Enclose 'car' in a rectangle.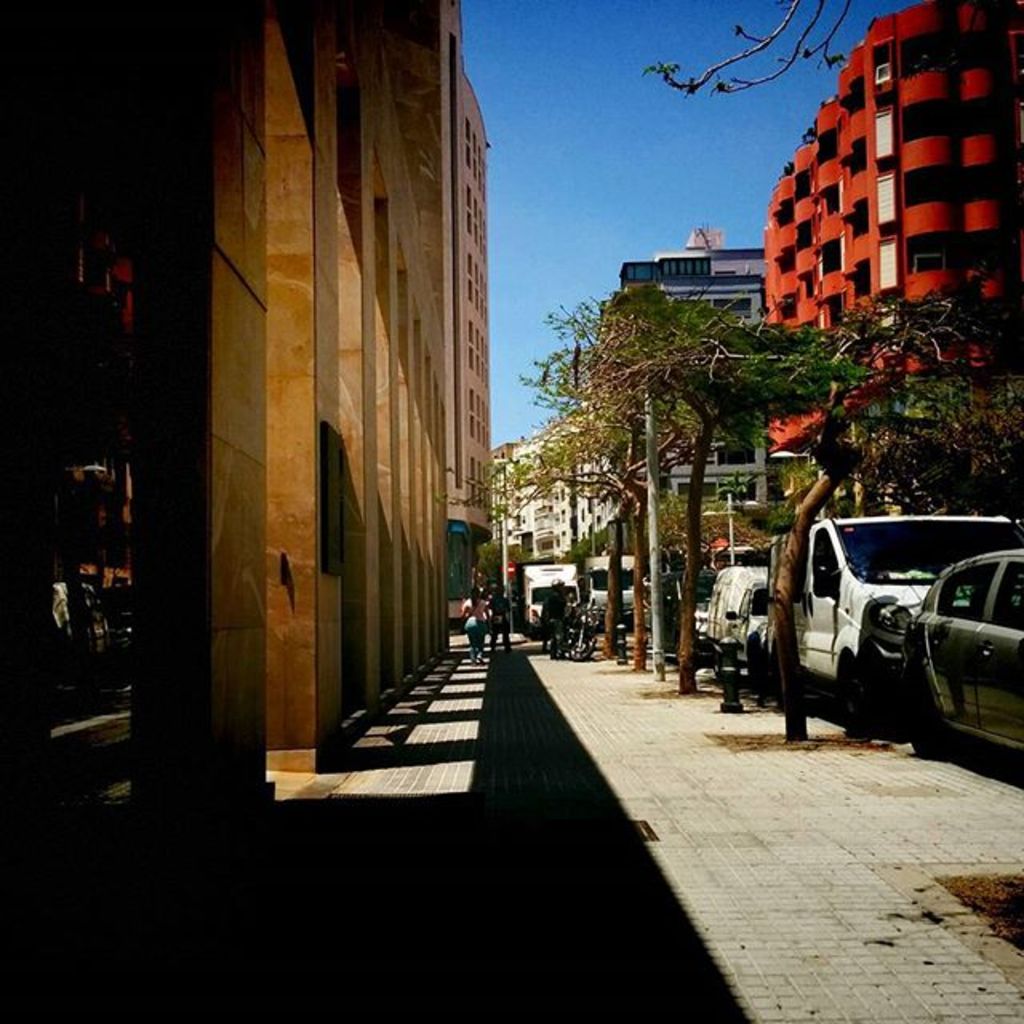
<box>661,571,714,646</box>.
